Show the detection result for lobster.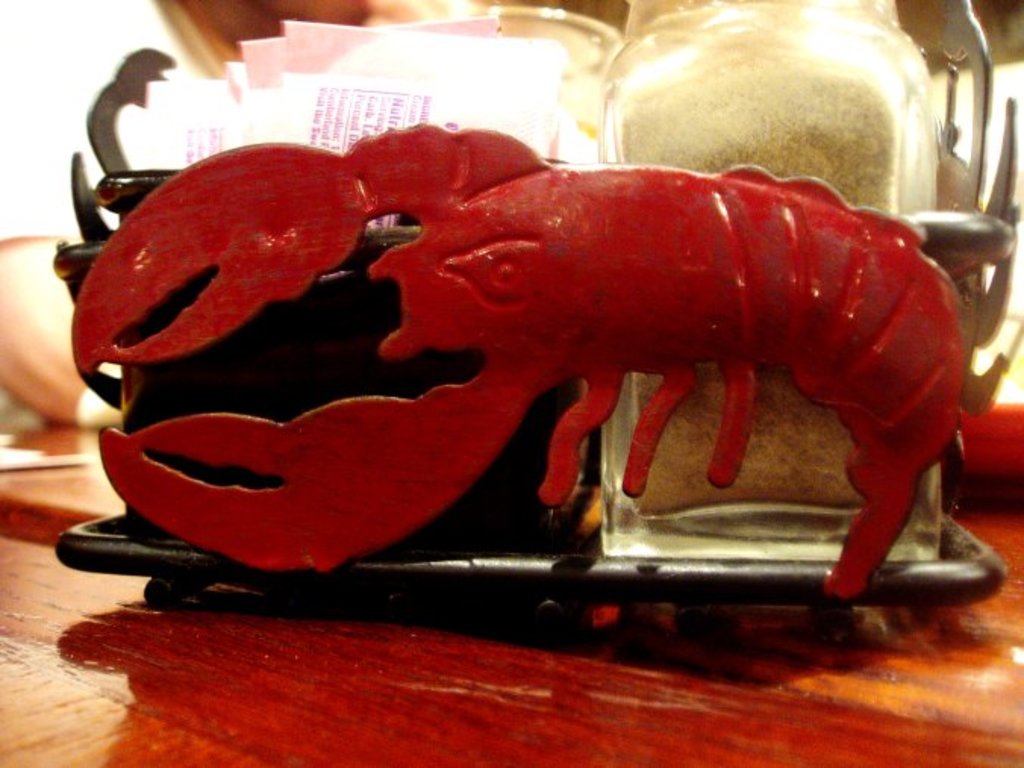
Rect(67, 120, 969, 603).
